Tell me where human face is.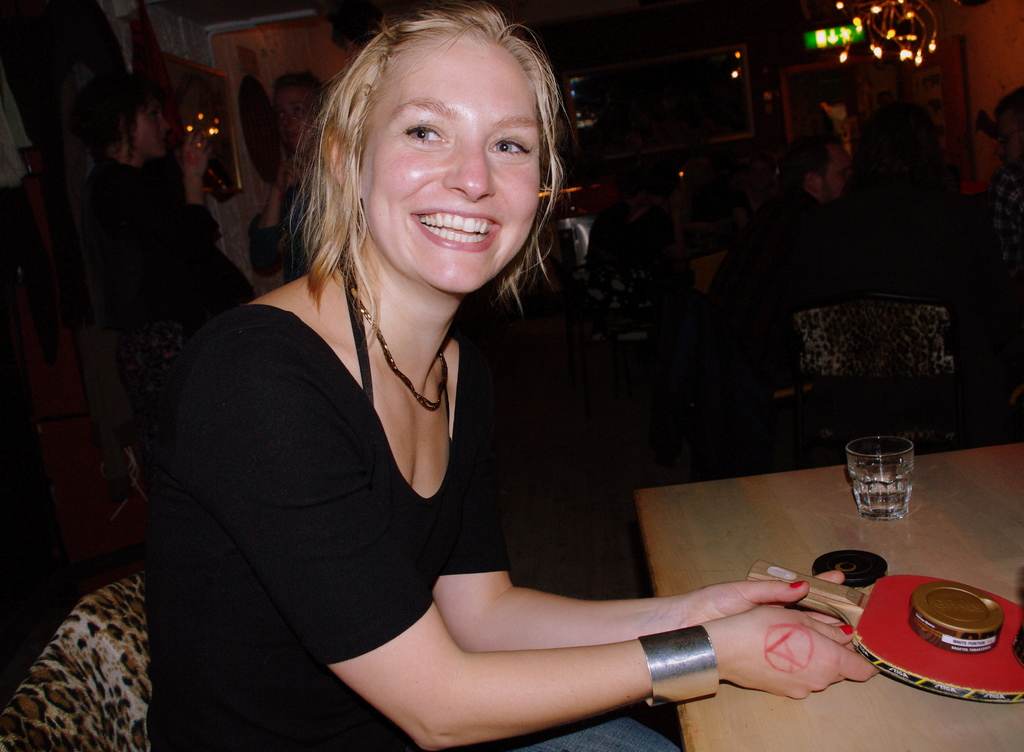
human face is at [left=996, top=108, right=1023, bottom=177].
